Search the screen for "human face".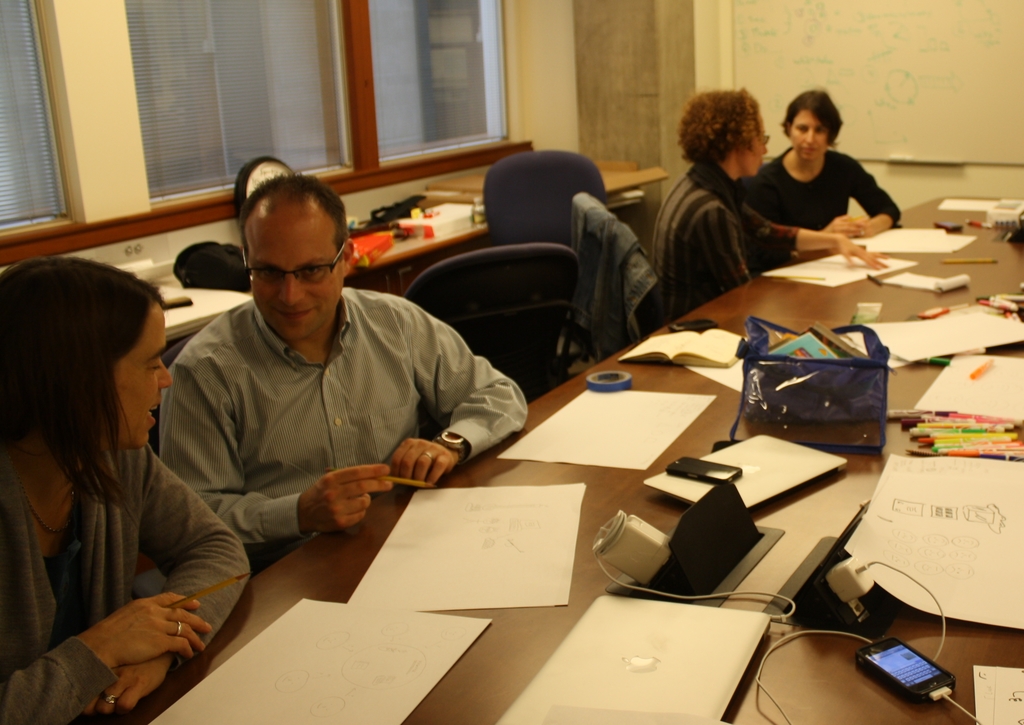
Found at (left=786, top=107, right=829, bottom=163).
